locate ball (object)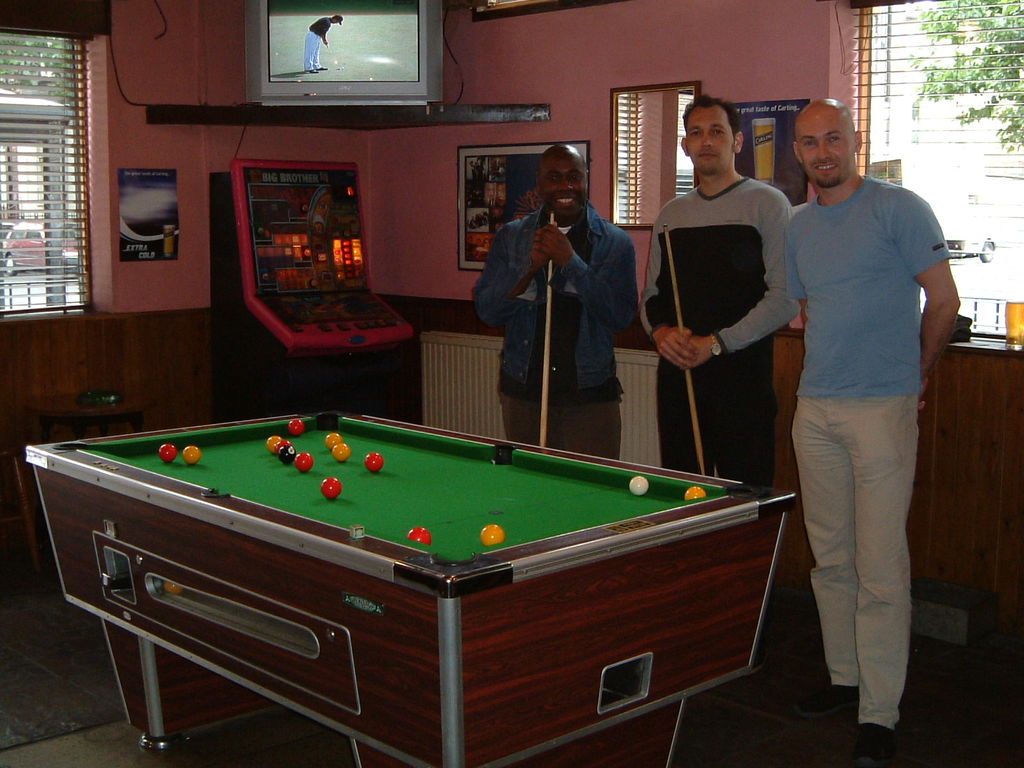
select_region(182, 445, 200, 467)
